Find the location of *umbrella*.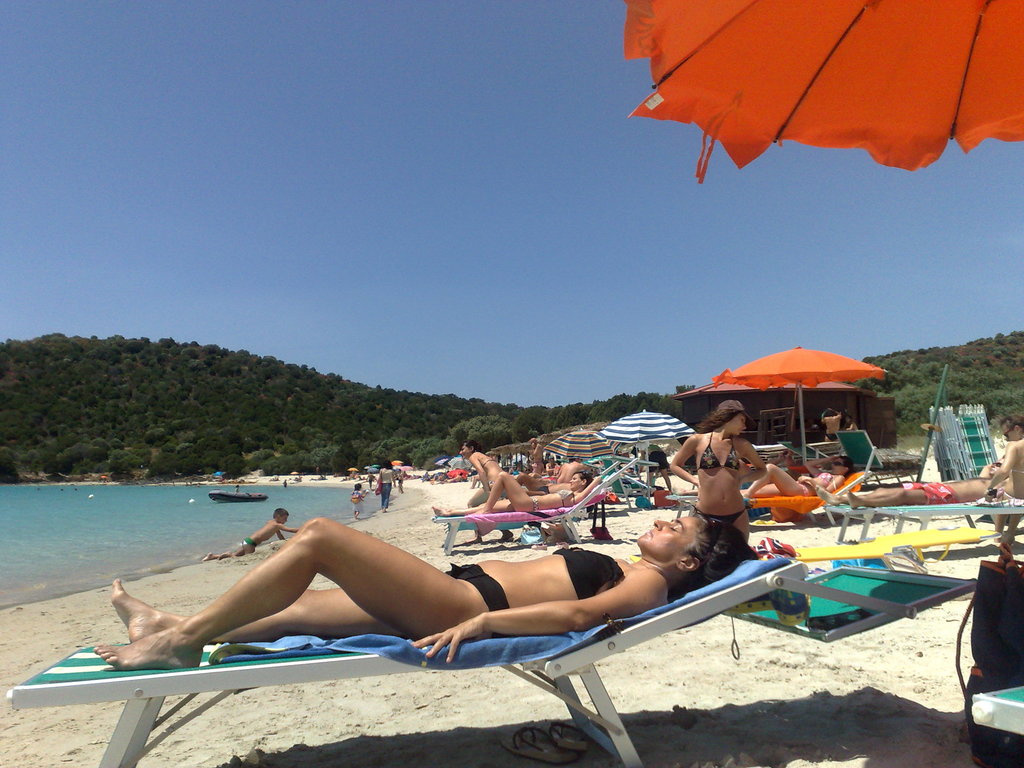
Location: (x1=598, y1=405, x2=694, y2=504).
